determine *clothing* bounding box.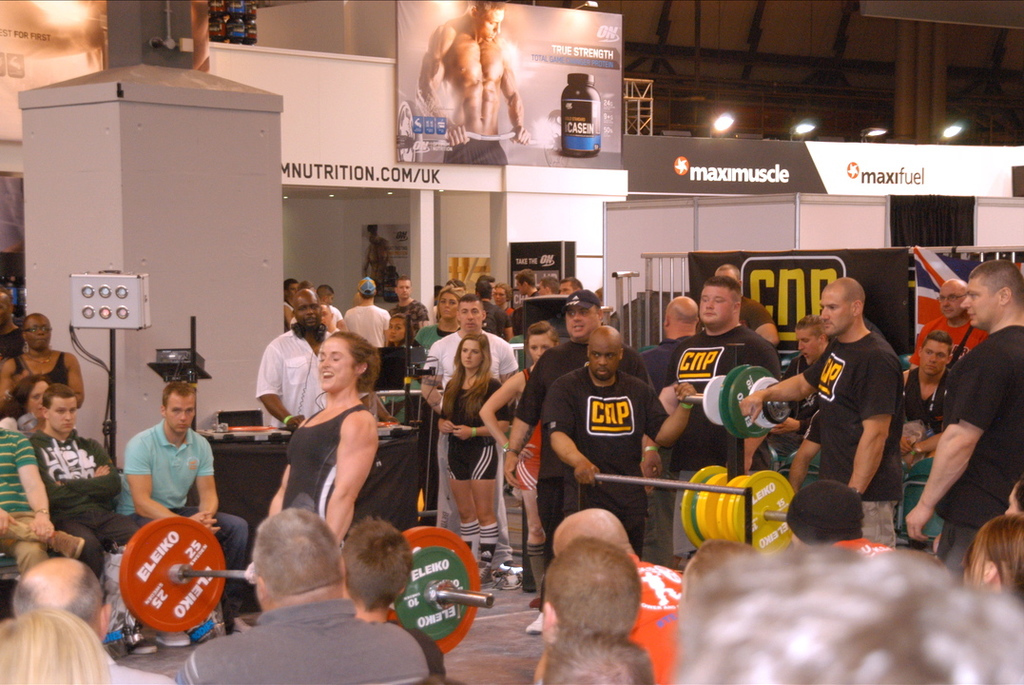
Determined: BBox(412, 321, 451, 384).
